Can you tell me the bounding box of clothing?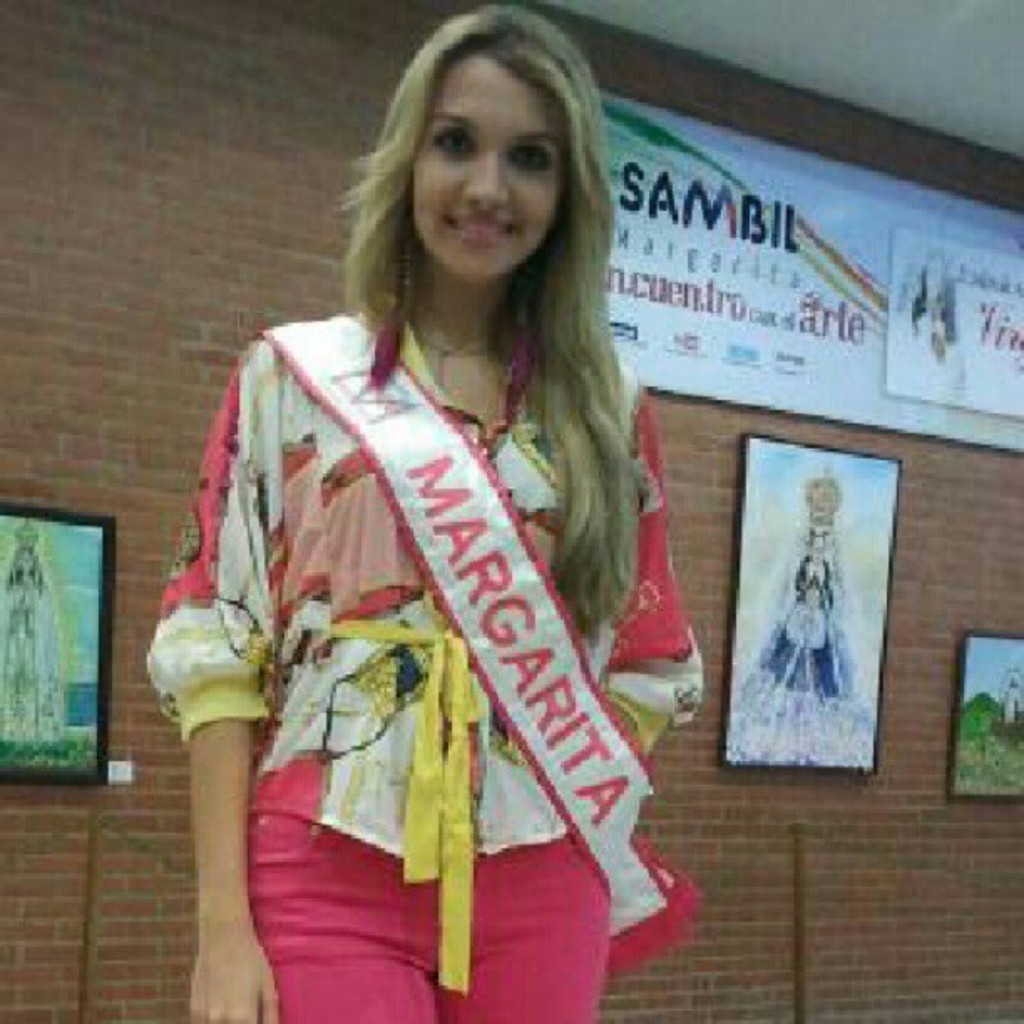
BBox(0, 577, 70, 740).
